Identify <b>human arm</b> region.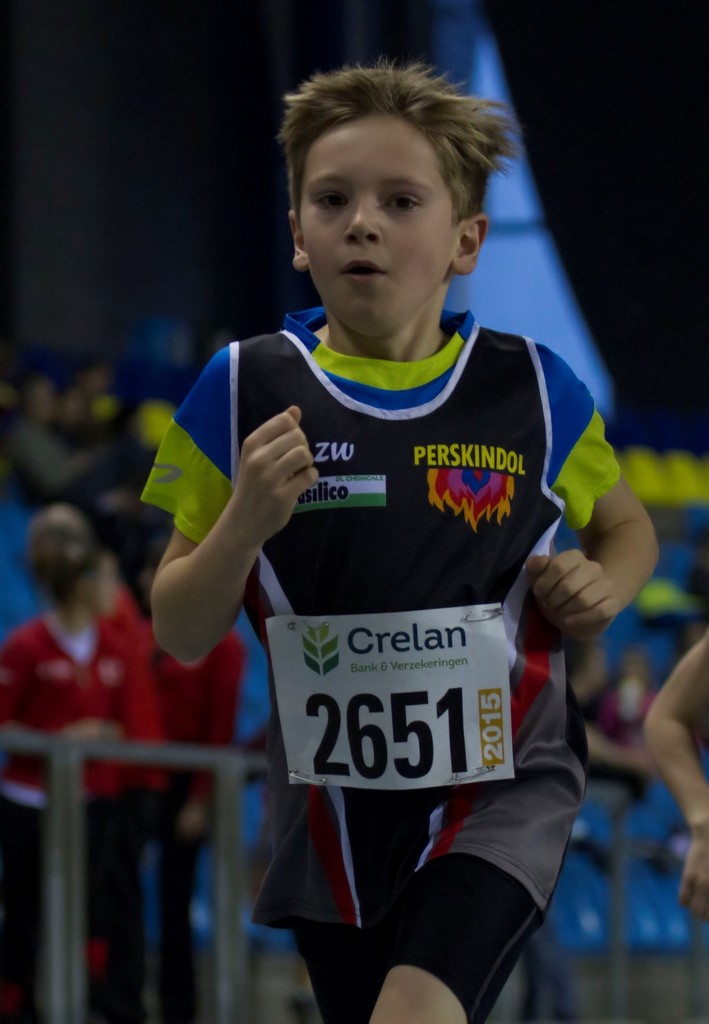
Region: pyautogui.locateOnScreen(529, 352, 662, 641).
